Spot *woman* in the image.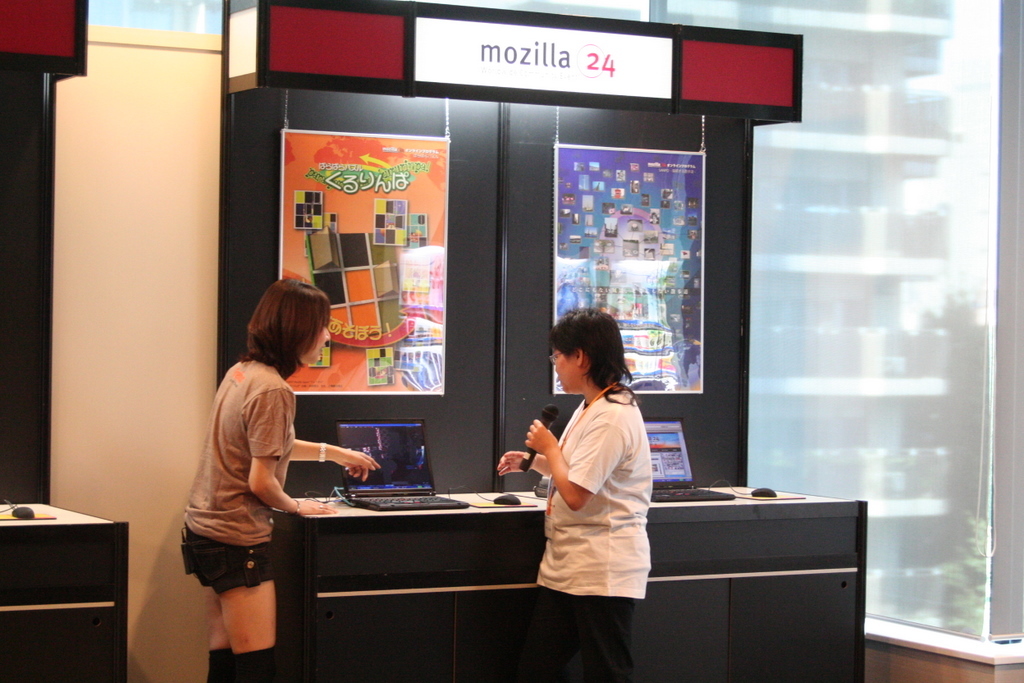
*woman* found at bbox(496, 297, 651, 677).
